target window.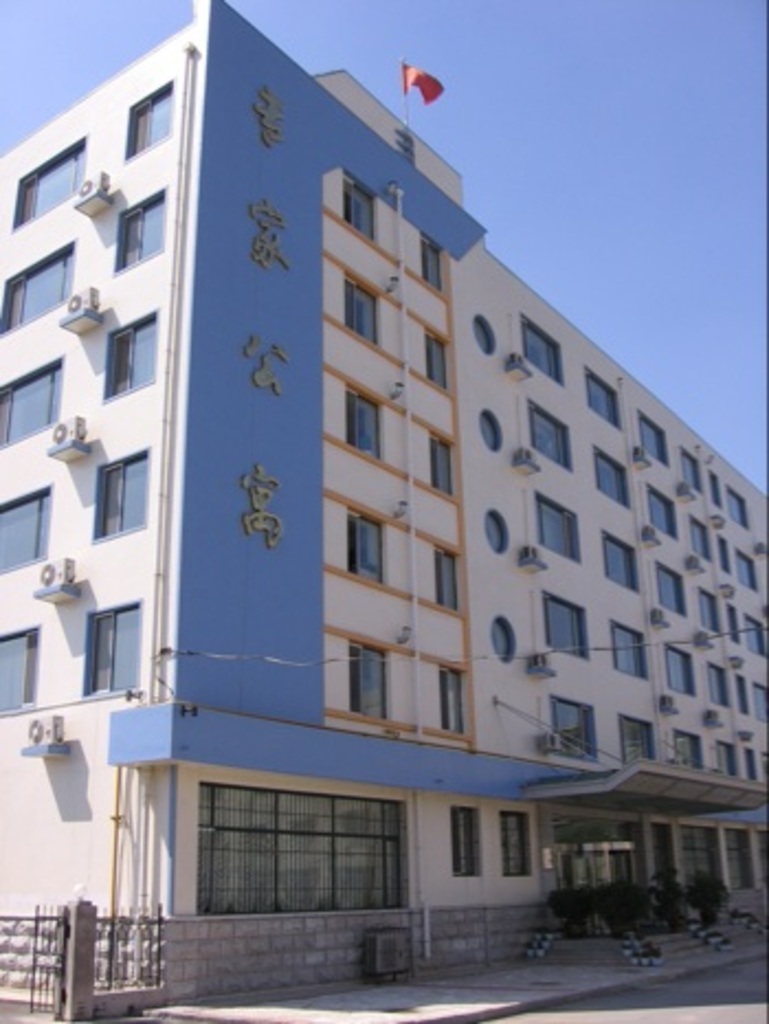
Target region: 648:490:672:541.
